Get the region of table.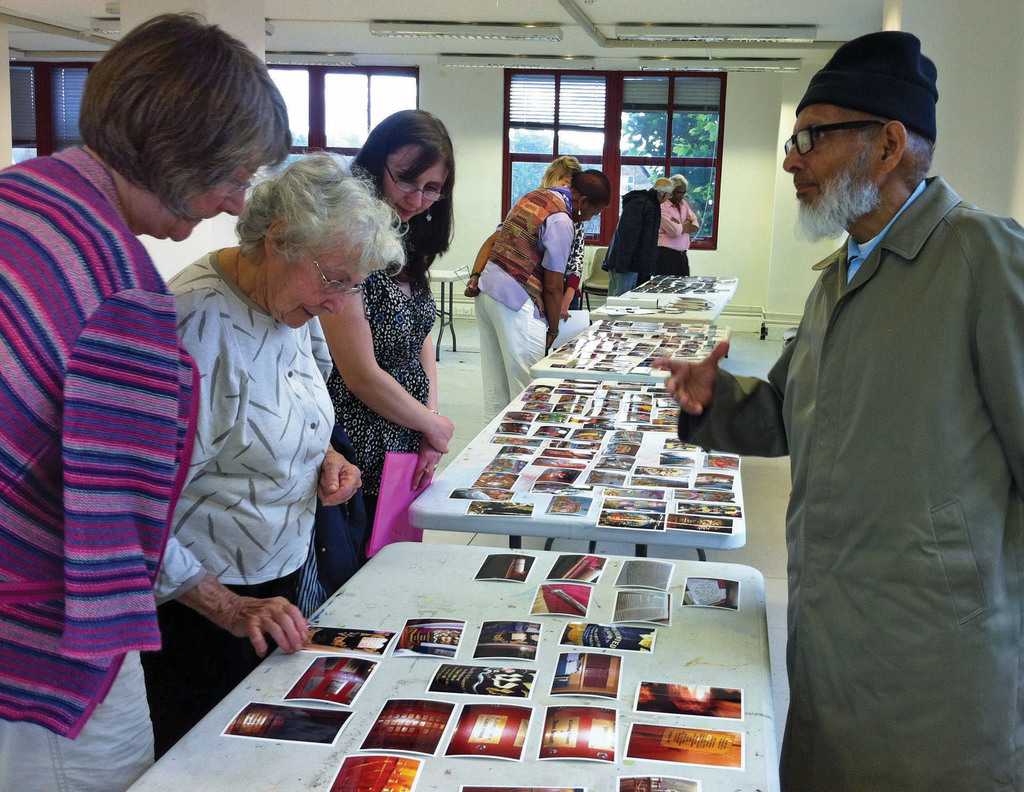
<bbox>529, 323, 731, 380</bbox>.
